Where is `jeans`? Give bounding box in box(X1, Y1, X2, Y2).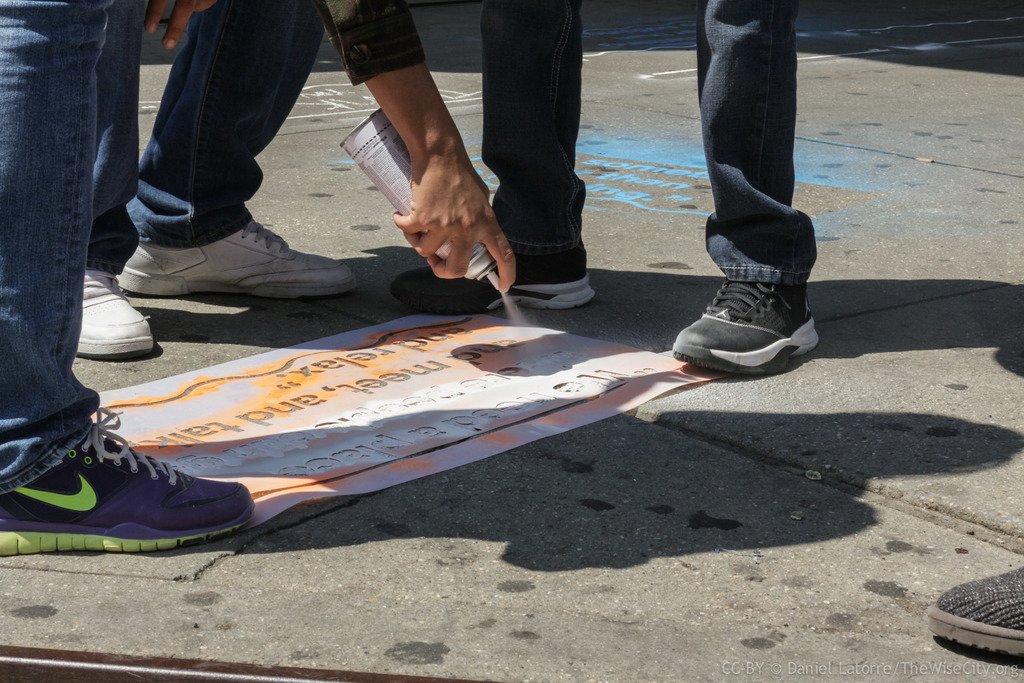
box(698, 3, 810, 287).
